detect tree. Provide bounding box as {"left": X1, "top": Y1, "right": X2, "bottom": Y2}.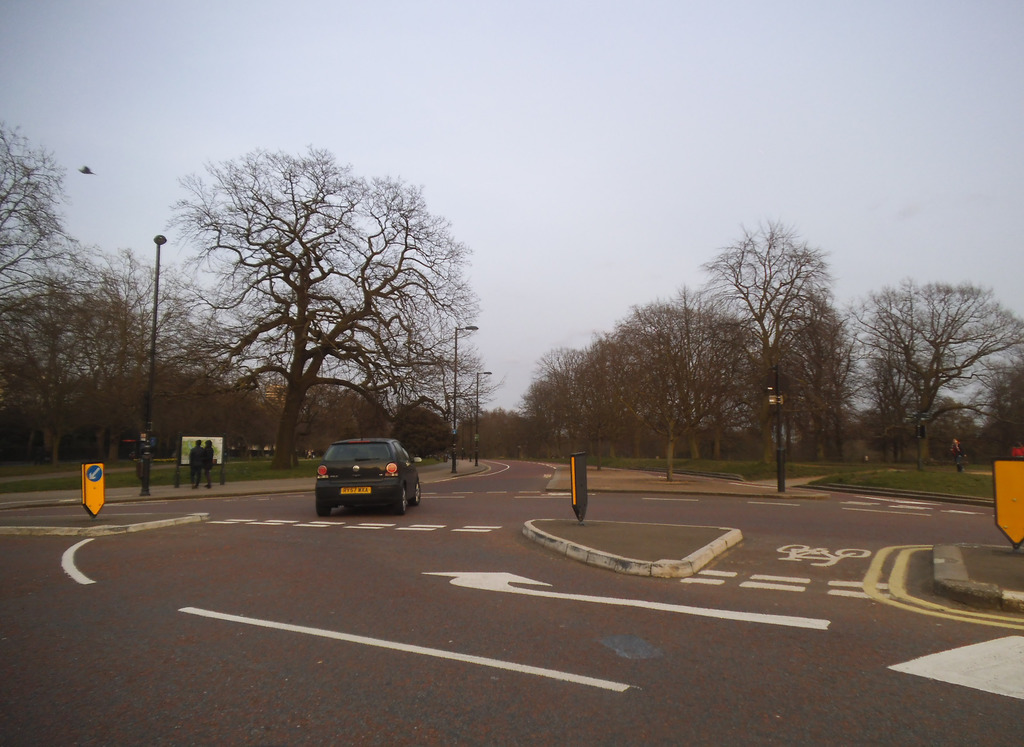
{"left": 160, "top": 140, "right": 487, "bottom": 484}.
